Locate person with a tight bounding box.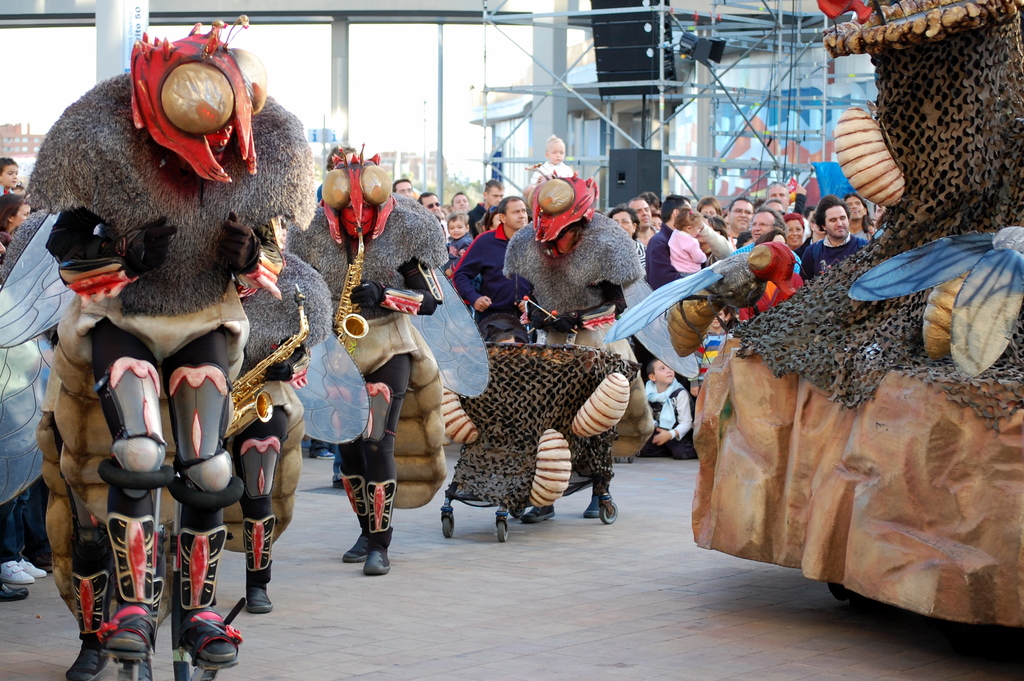
{"left": 620, "top": 190, "right": 660, "bottom": 250}.
